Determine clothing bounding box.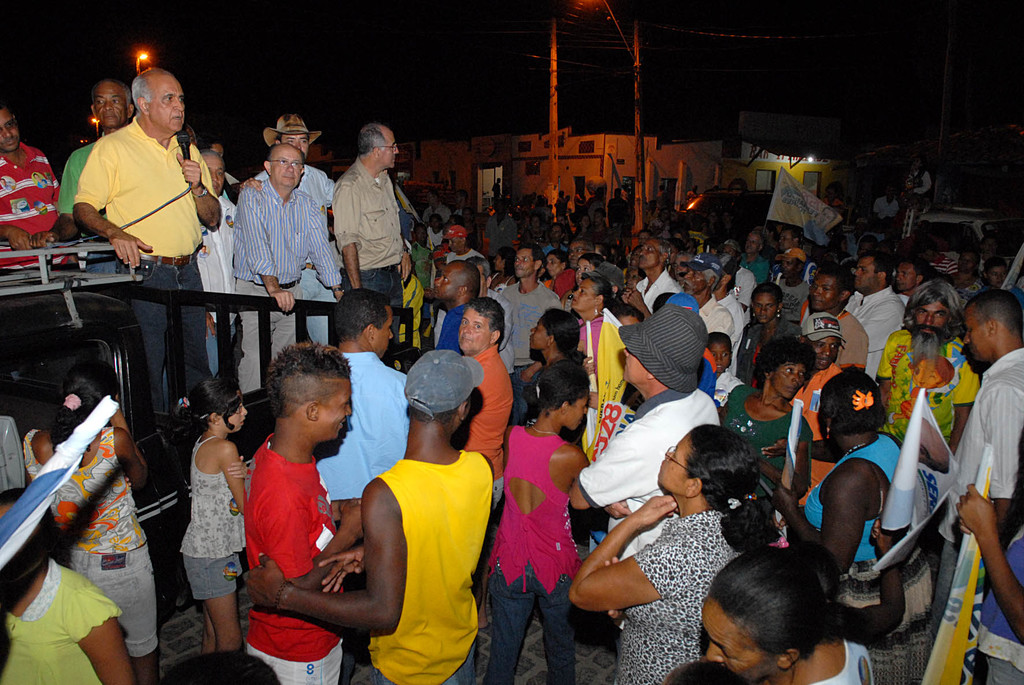
Determined: l=567, t=403, r=719, b=559.
